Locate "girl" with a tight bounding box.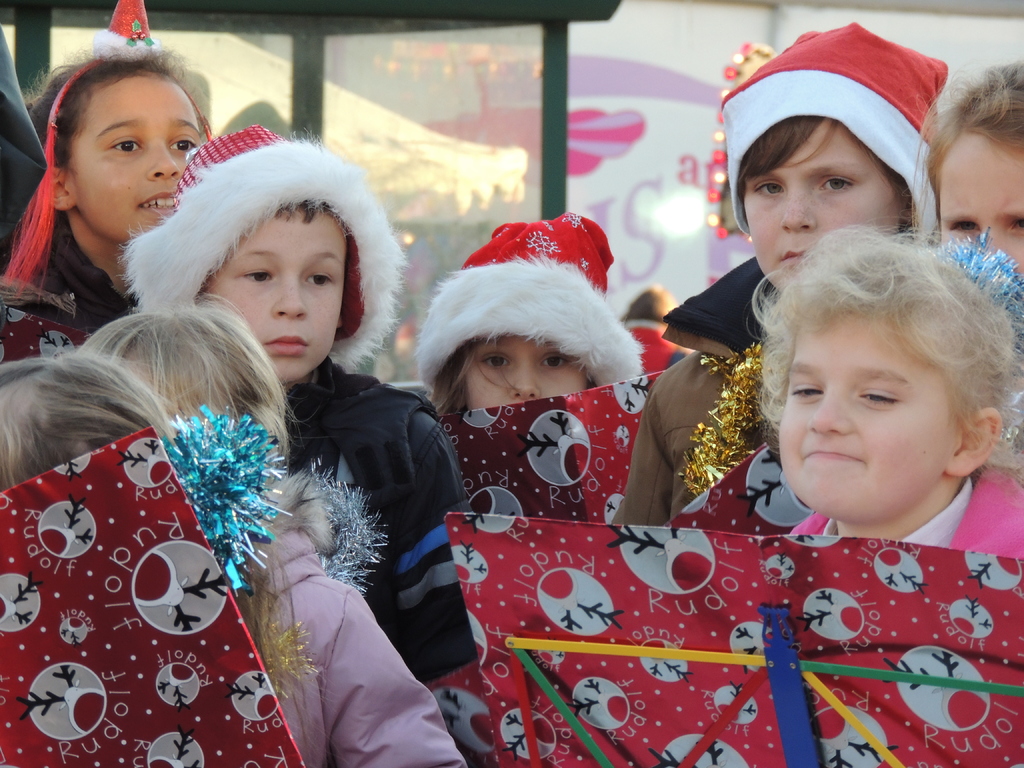
region(426, 213, 646, 418).
